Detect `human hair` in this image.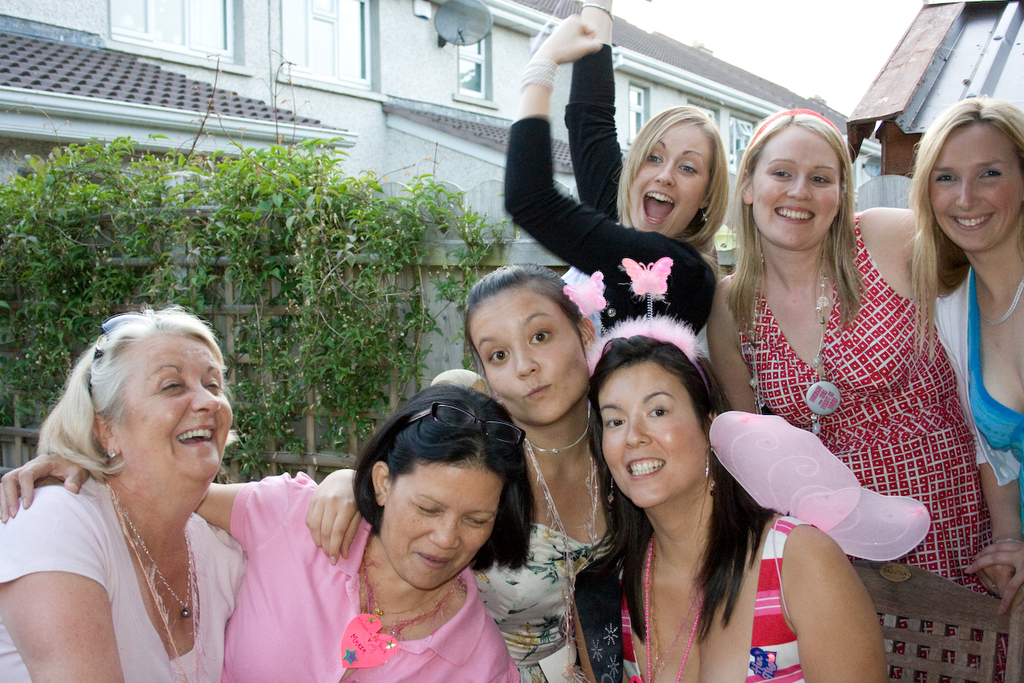
Detection: 349:380:531:587.
